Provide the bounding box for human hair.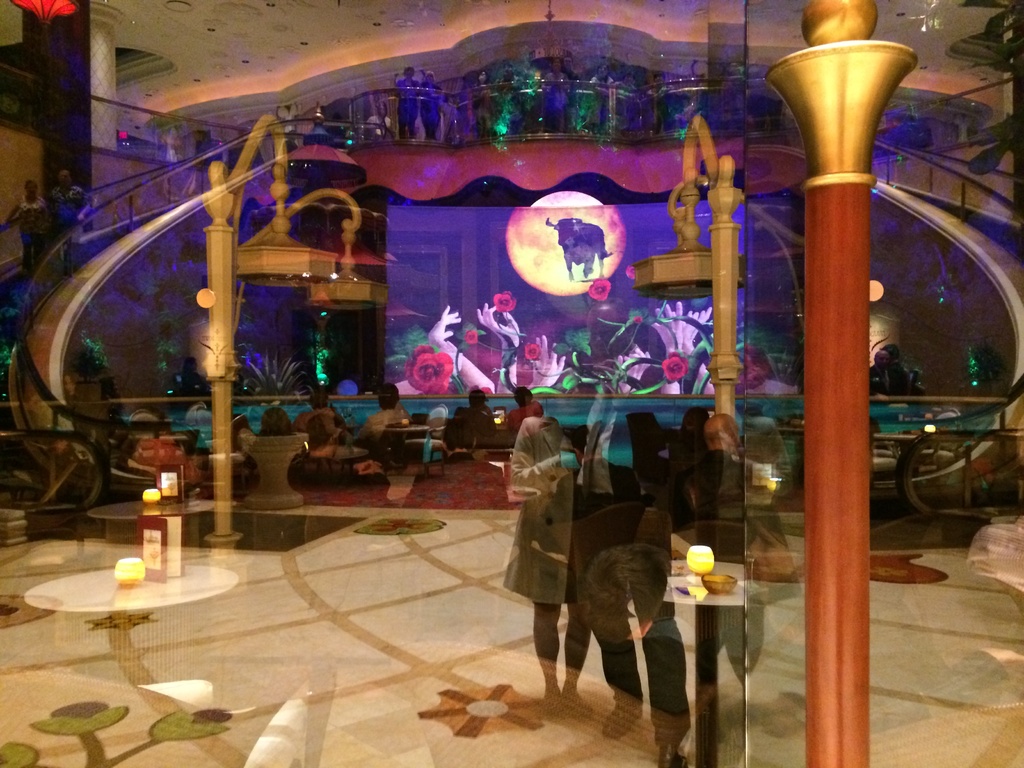
(371,379,397,408).
